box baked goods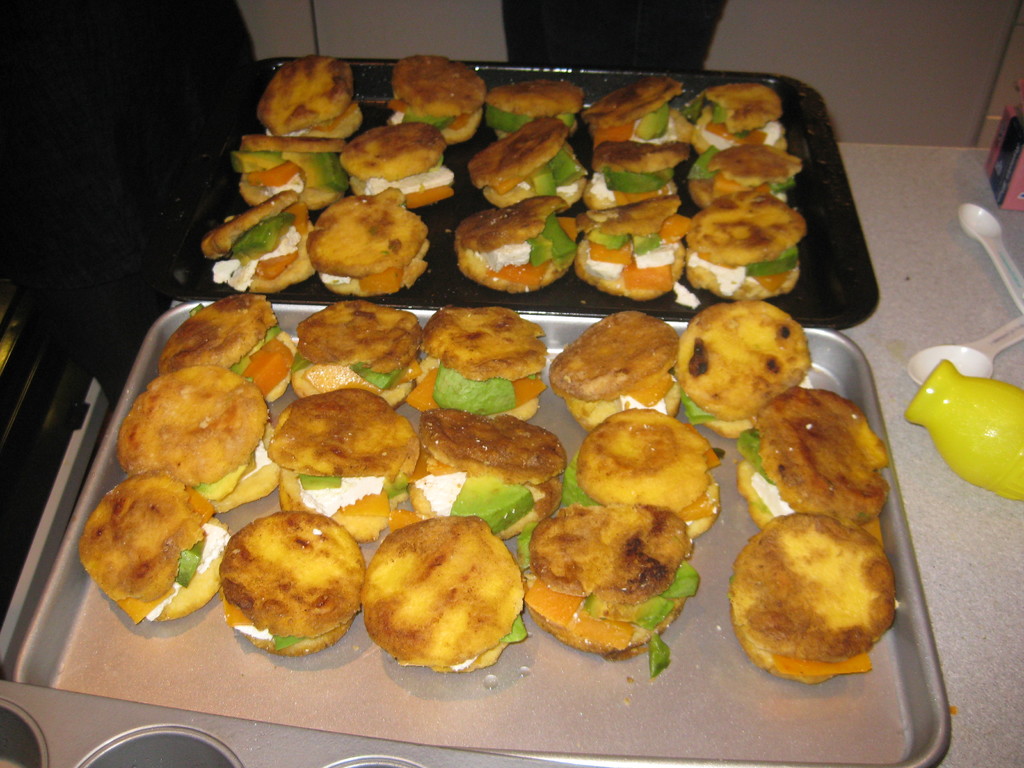
581,132,692,214
